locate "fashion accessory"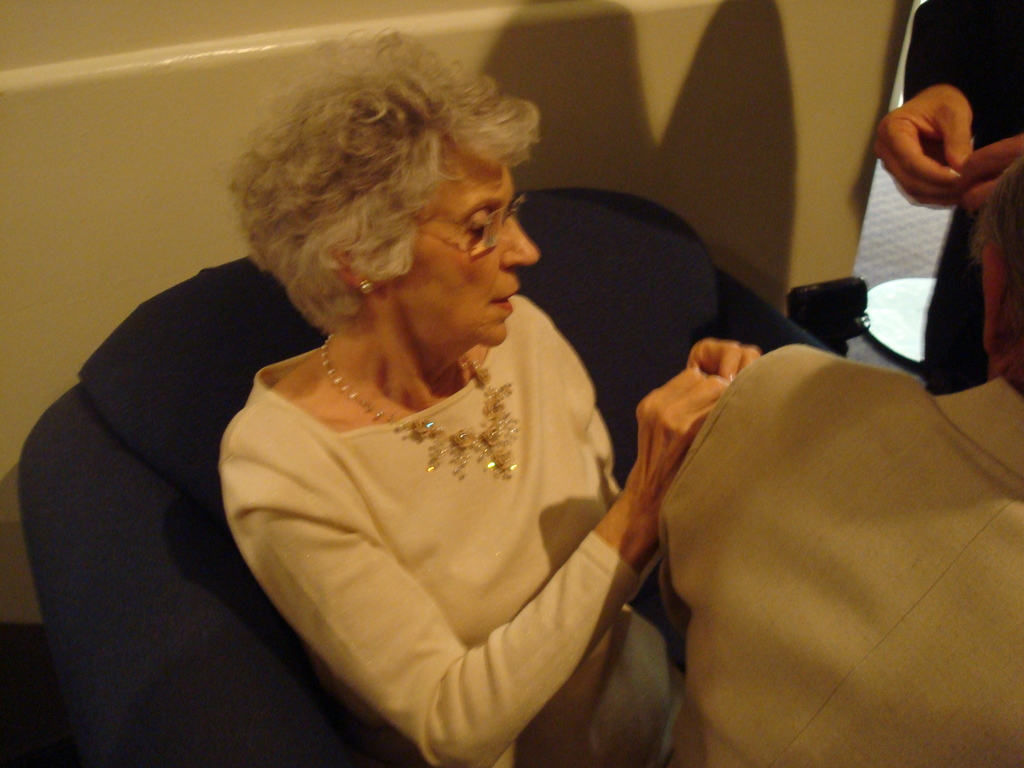
left=360, top=277, right=375, bottom=296
